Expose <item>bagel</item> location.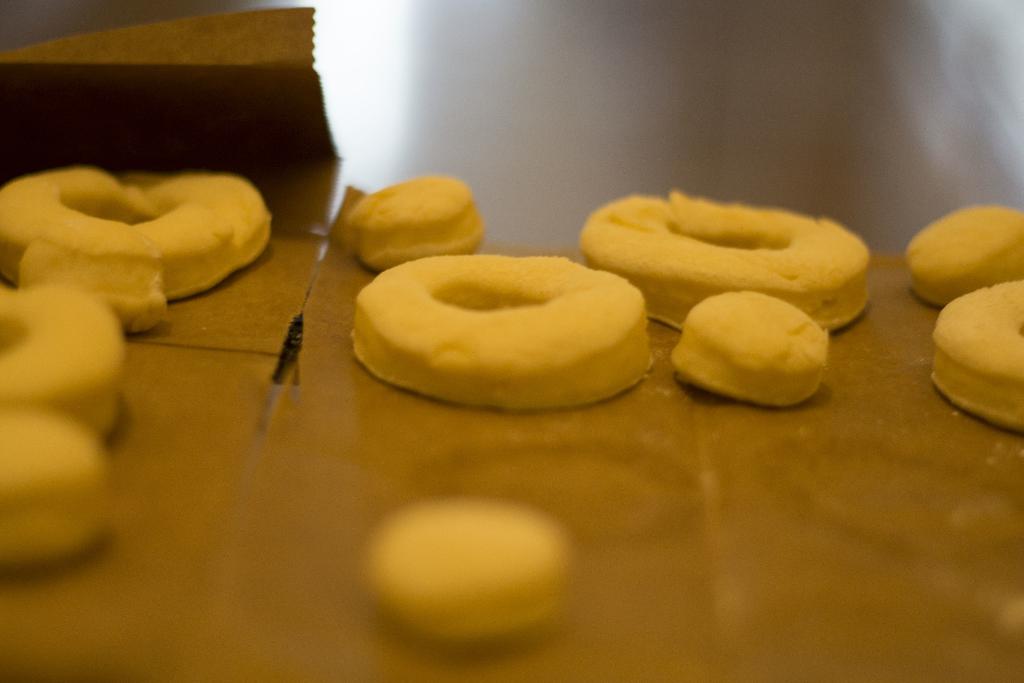
Exposed at bbox=(0, 161, 277, 295).
